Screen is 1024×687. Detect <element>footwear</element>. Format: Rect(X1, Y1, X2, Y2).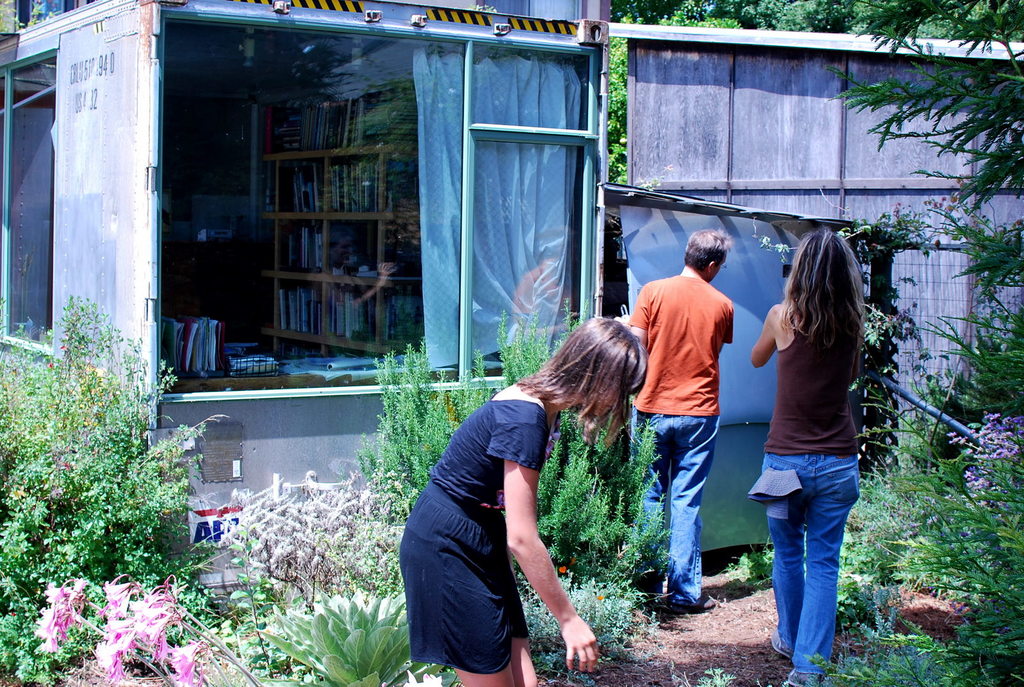
Rect(669, 596, 709, 613).
